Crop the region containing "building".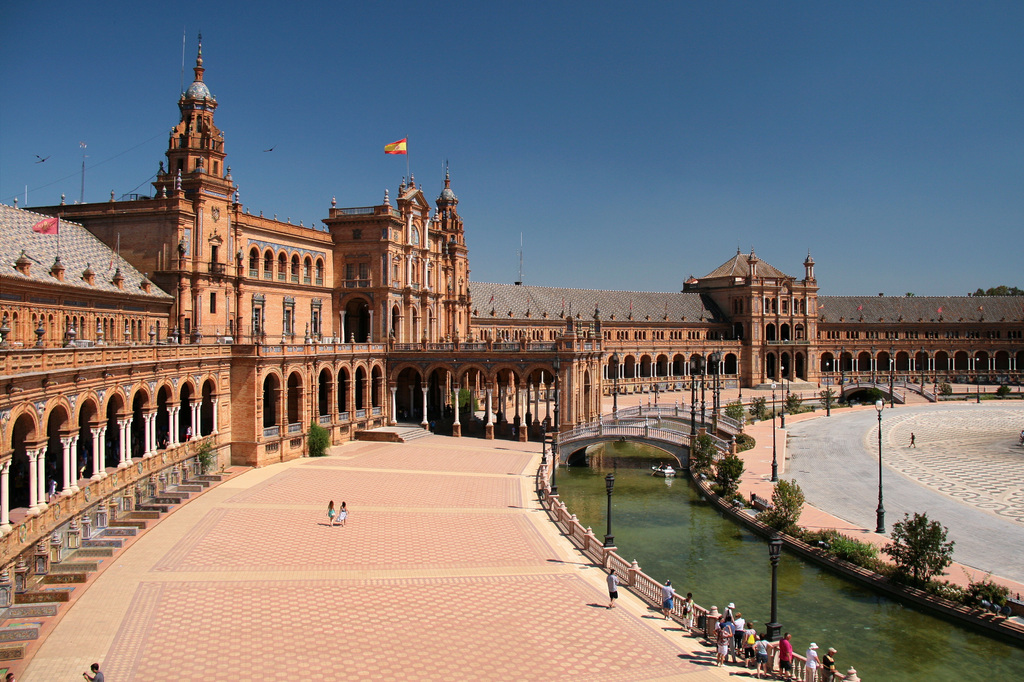
Crop region: rect(0, 30, 1023, 681).
